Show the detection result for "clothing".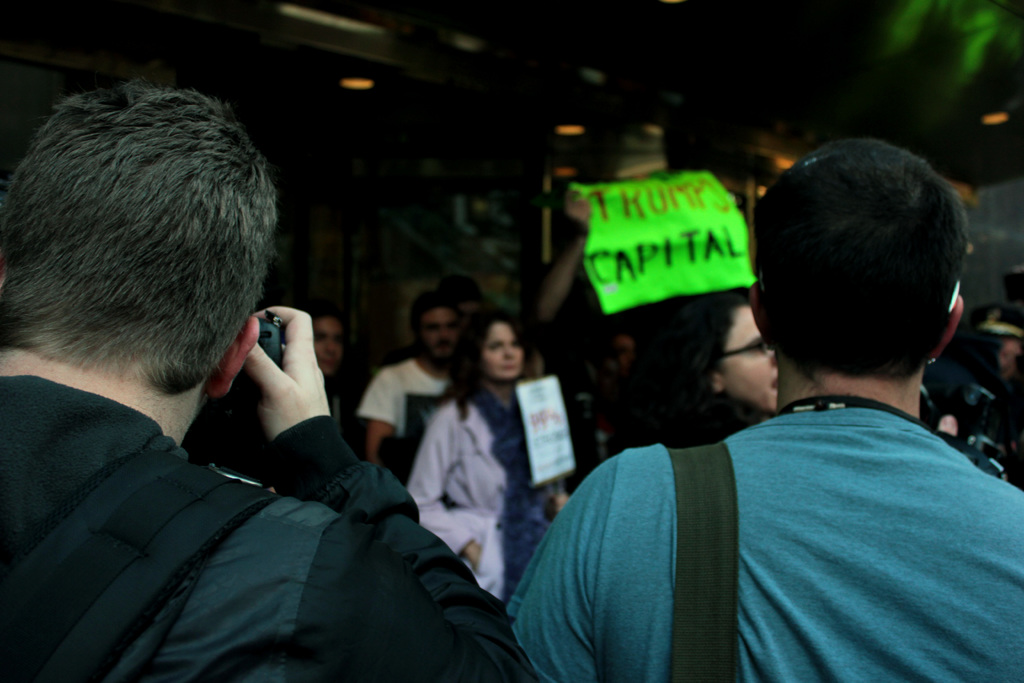
detection(511, 404, 1023, 682).
